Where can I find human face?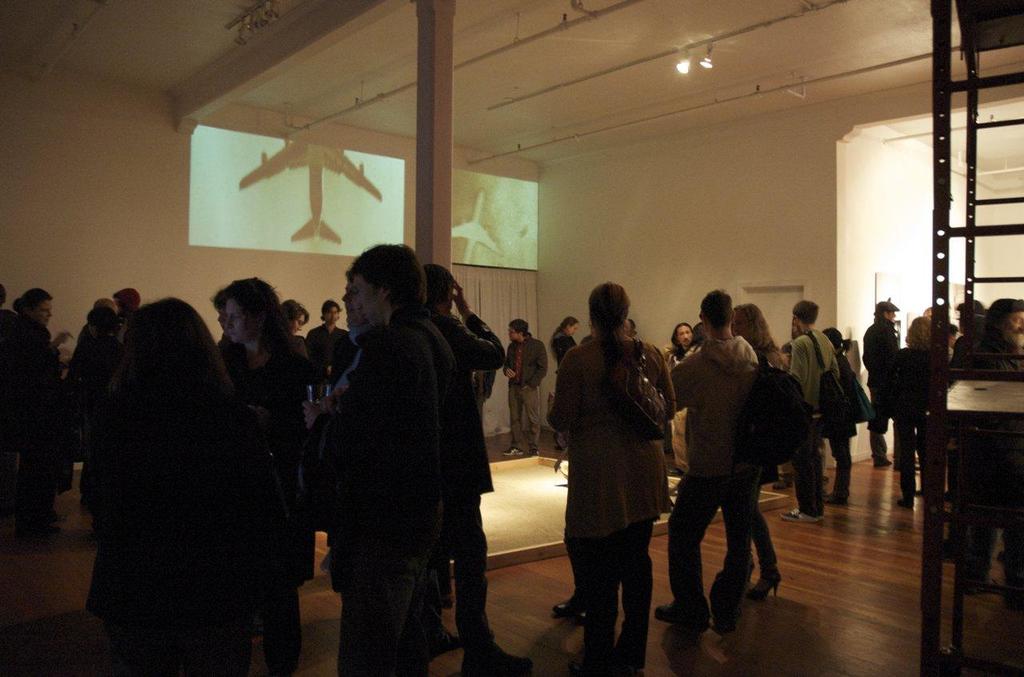
You can find it at 222 298 248 344.
